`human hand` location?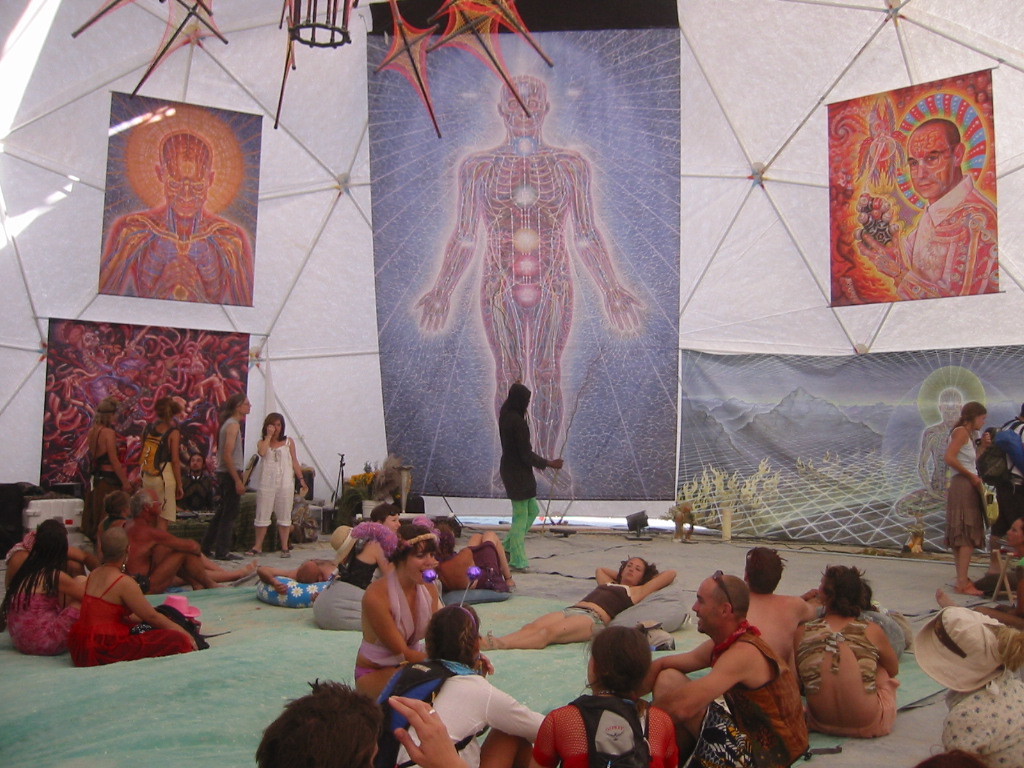
[970, 475, 985, 492]
